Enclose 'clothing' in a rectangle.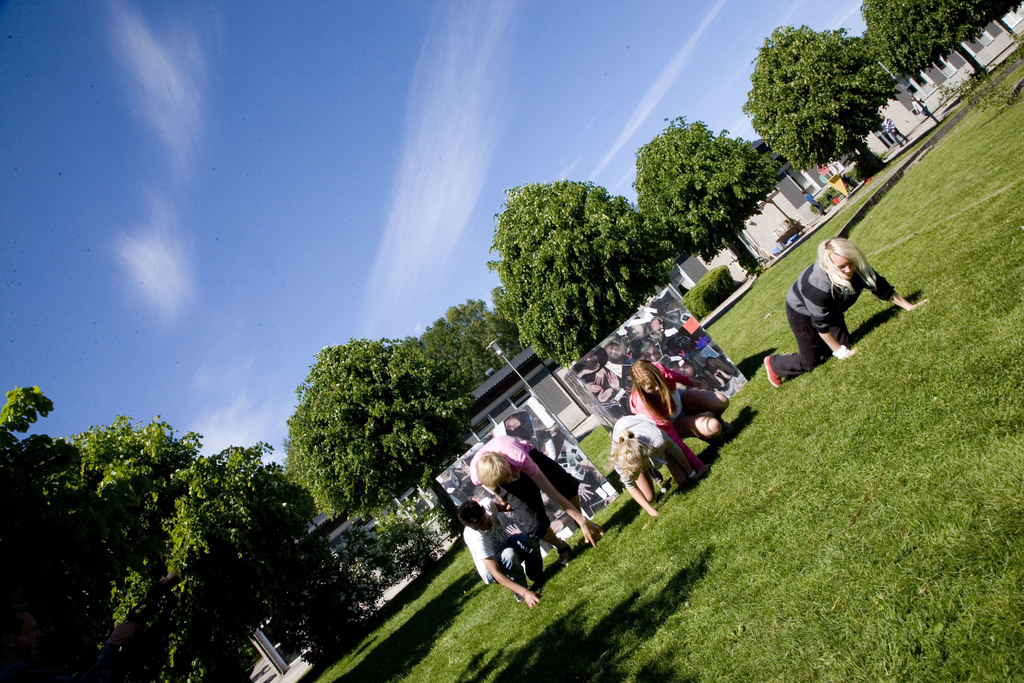
<region>885, 117, 908, 146</region>.
